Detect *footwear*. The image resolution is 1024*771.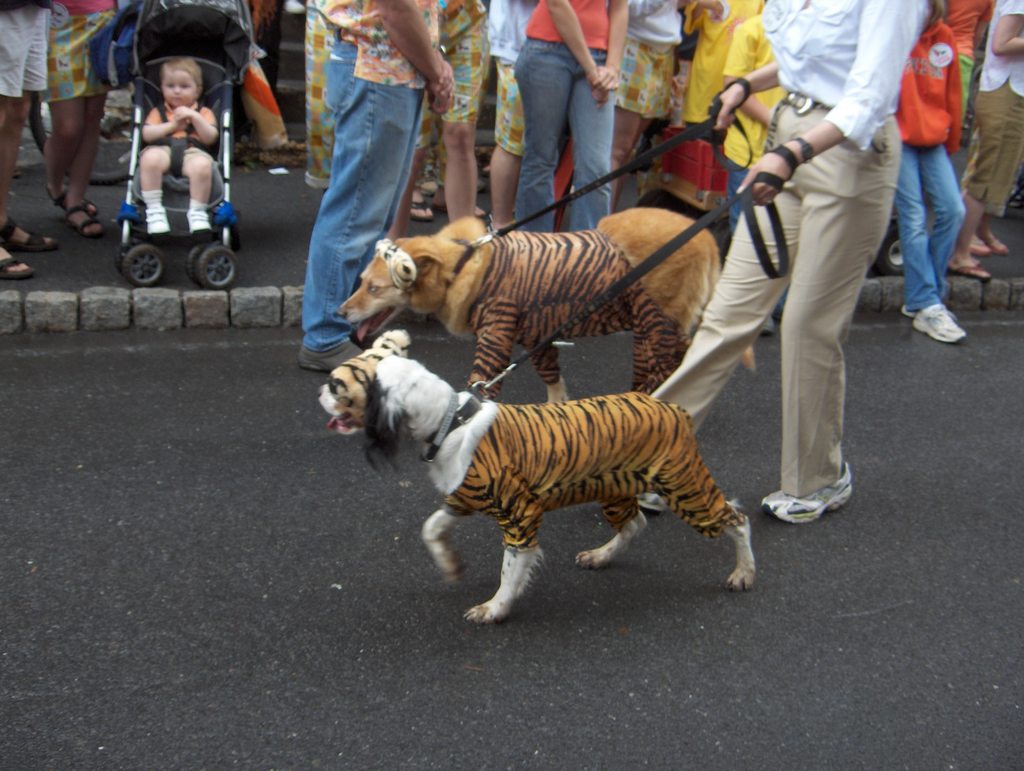
(765, 455, 852, 524).
